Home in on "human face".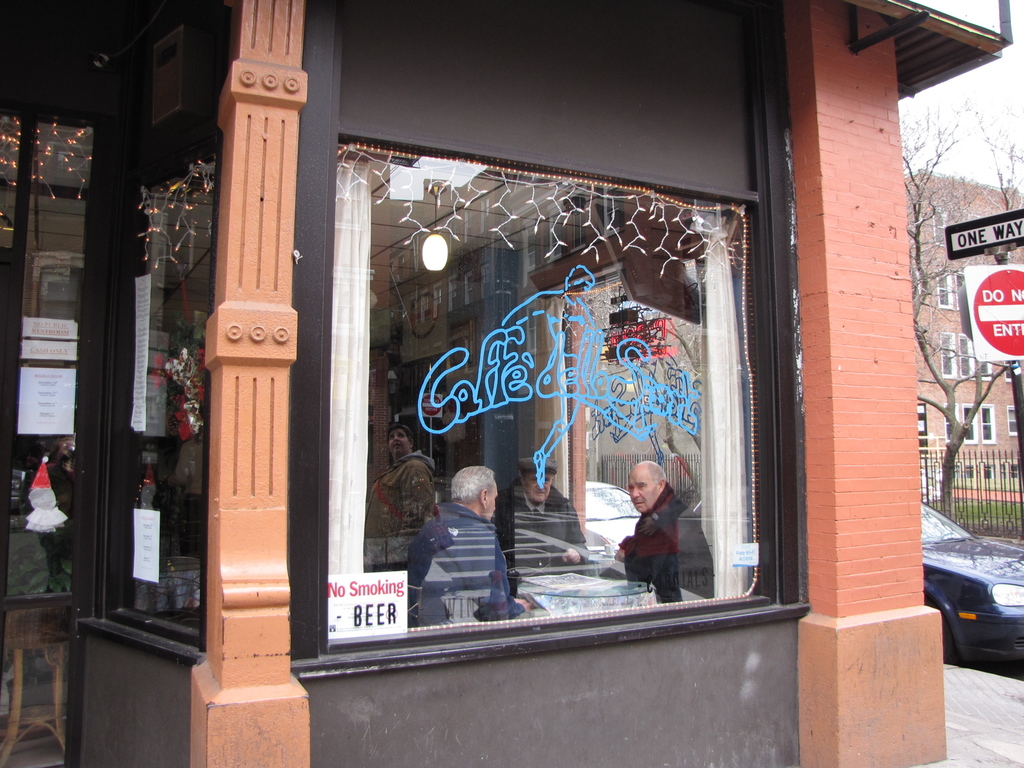
Homed in at detection(485, 482, 496, 522).
